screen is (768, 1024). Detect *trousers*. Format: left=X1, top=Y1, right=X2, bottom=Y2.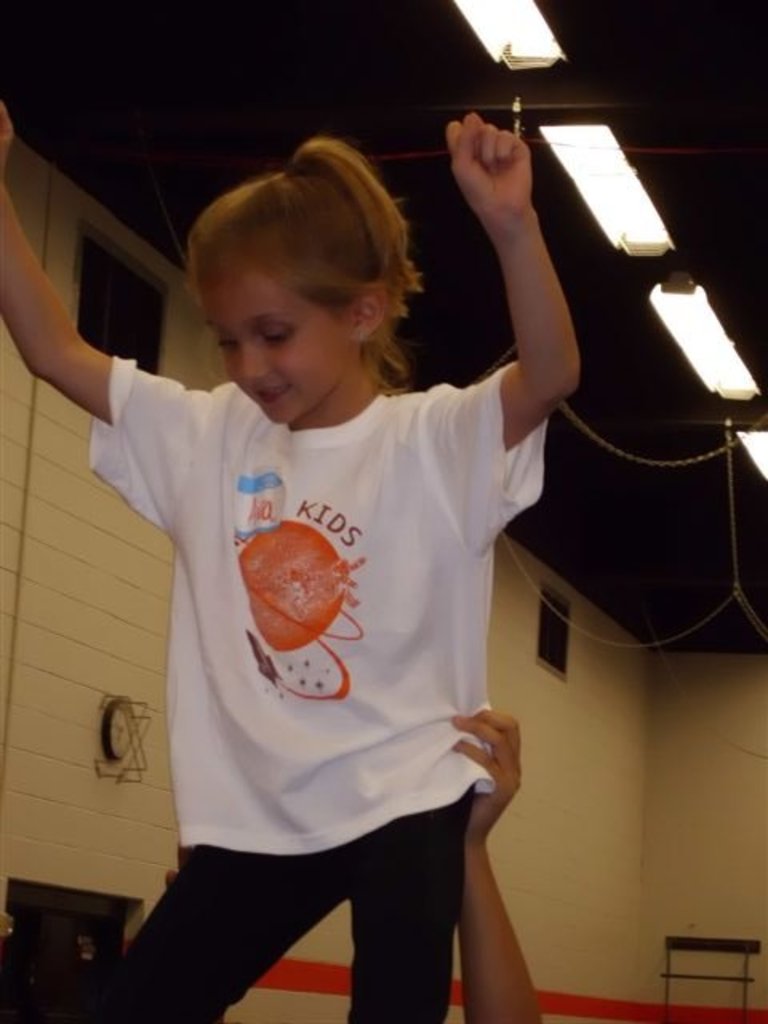
left=130, top=810, right=496, bottom=994.
